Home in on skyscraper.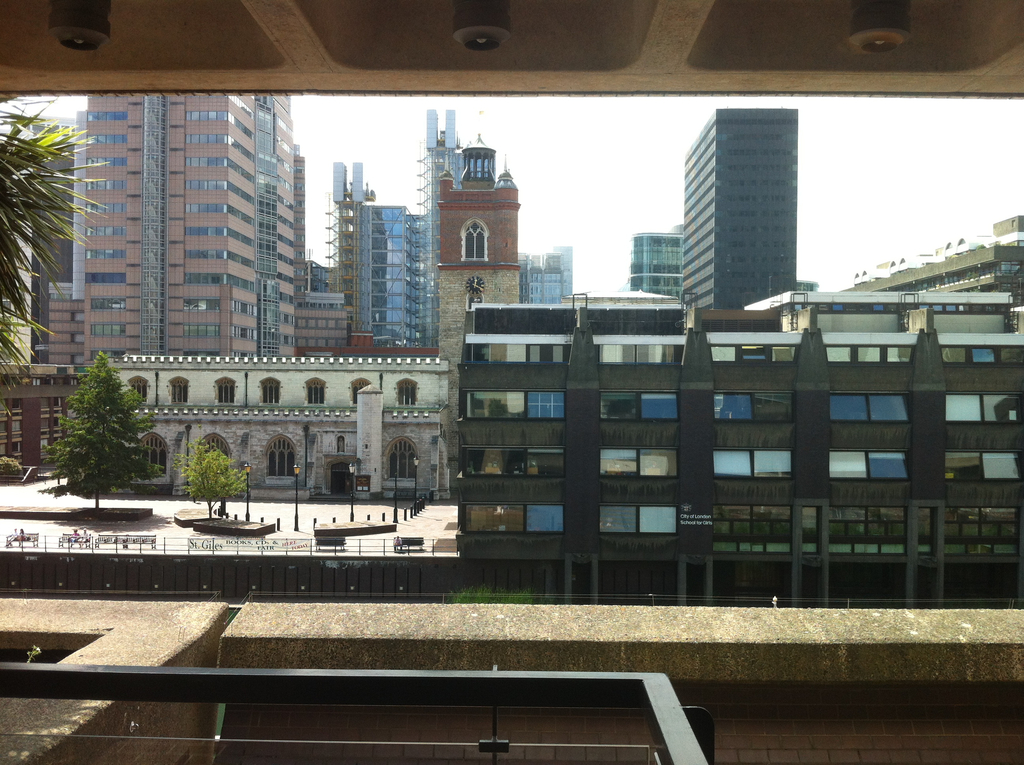
Homed in at crop(794, 216, 1023, 309).
